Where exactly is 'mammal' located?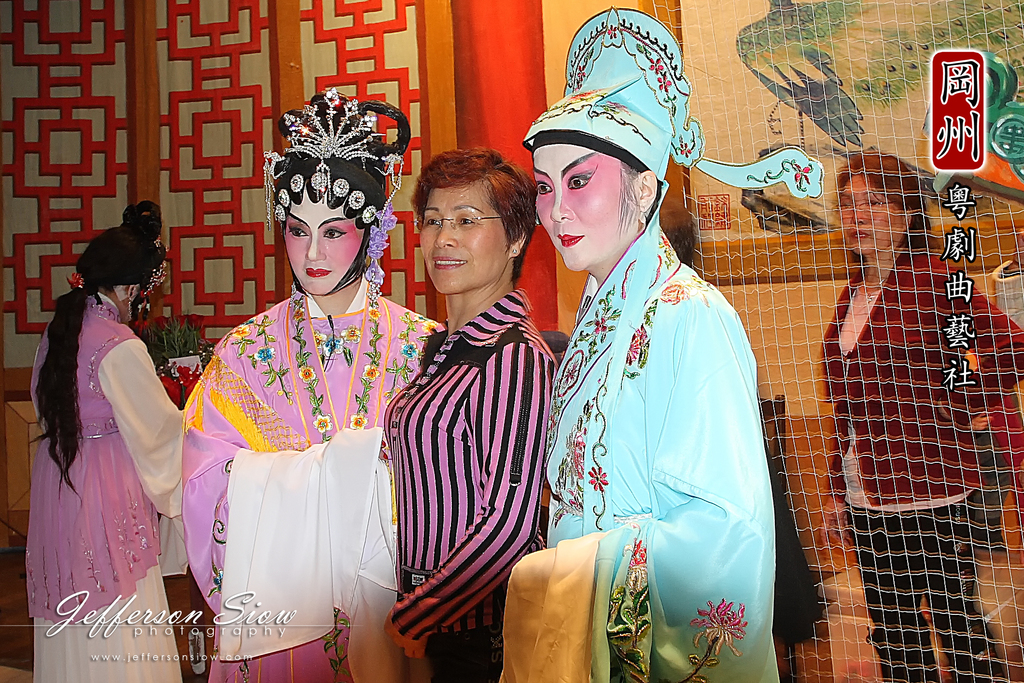
Its bounding box is 12, 188, 186, 650.
